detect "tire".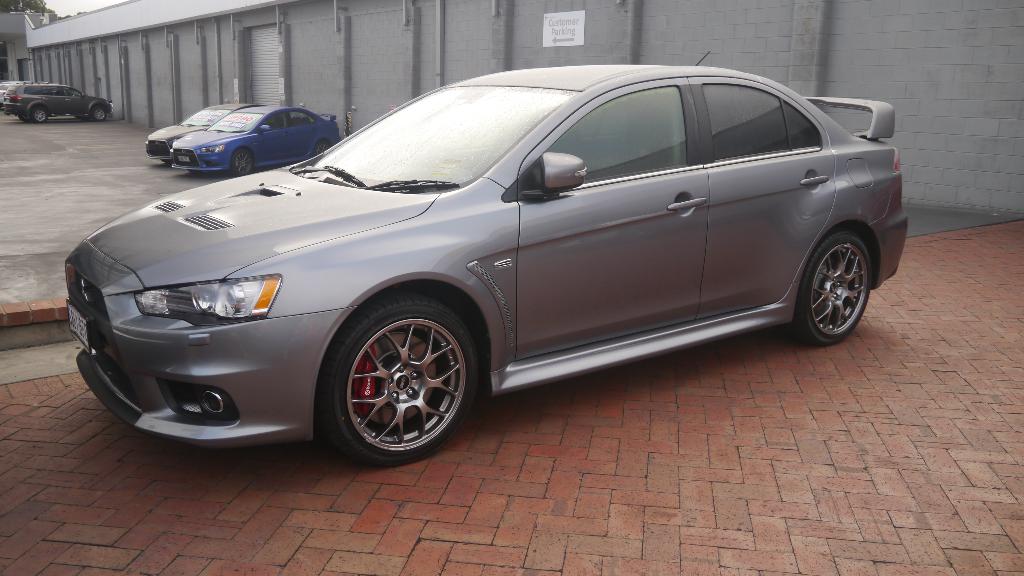
Detected at bbox=(29, 103, 50, 125).
